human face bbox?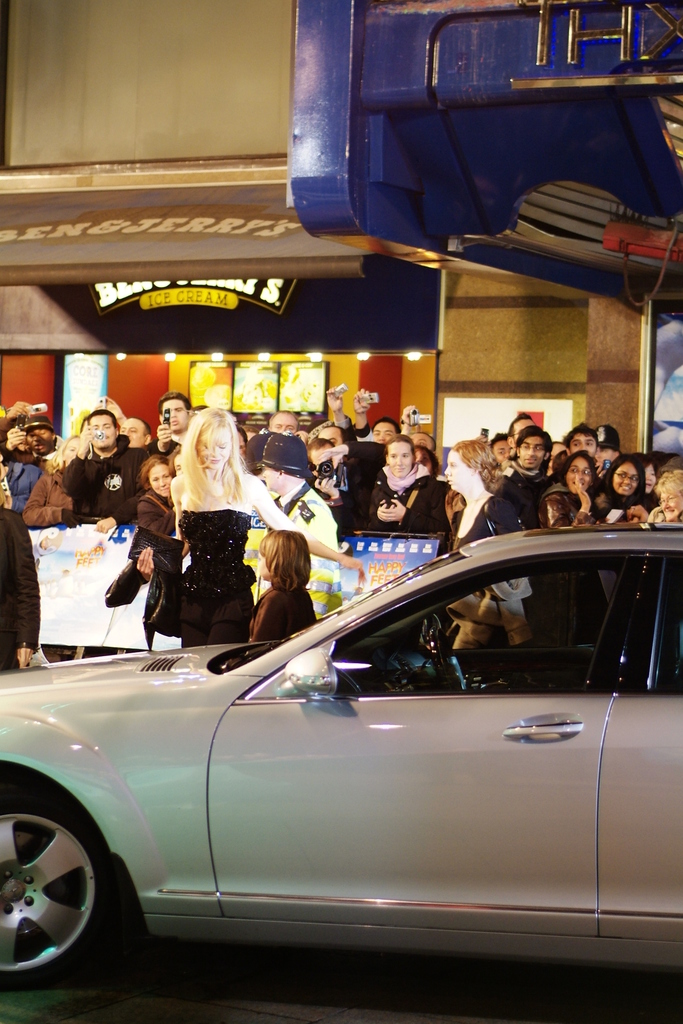
bbox=(145, 464, 170, 499)
